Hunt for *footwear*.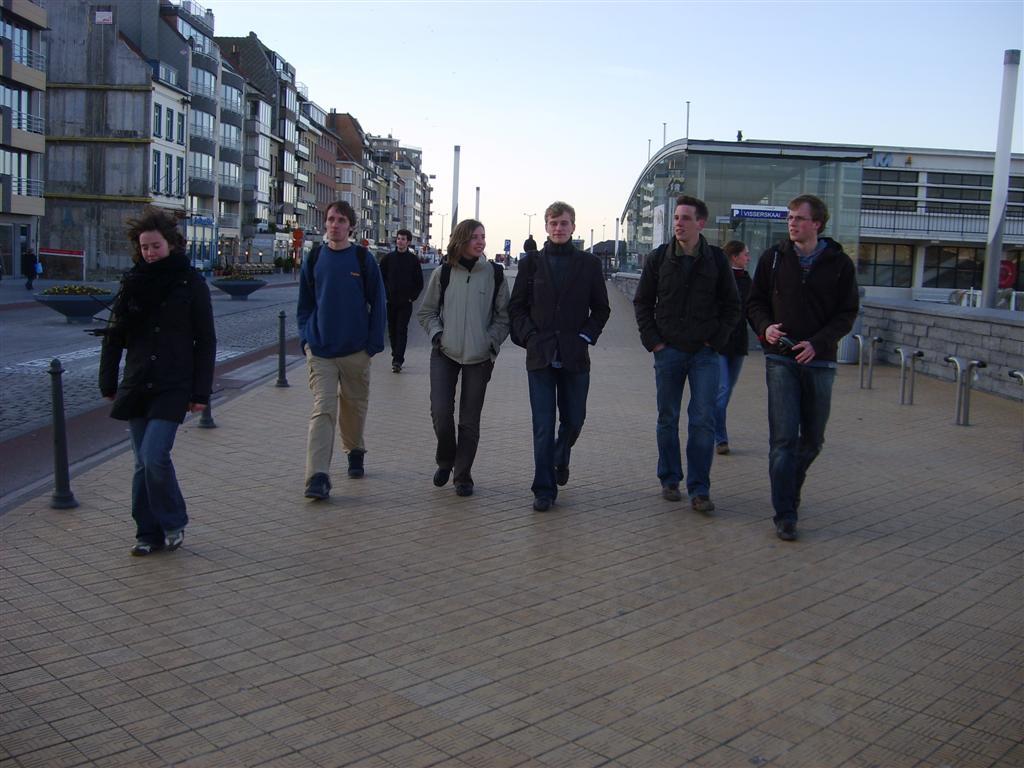
Hunted down at Rect(554, 443, 568, 488).
